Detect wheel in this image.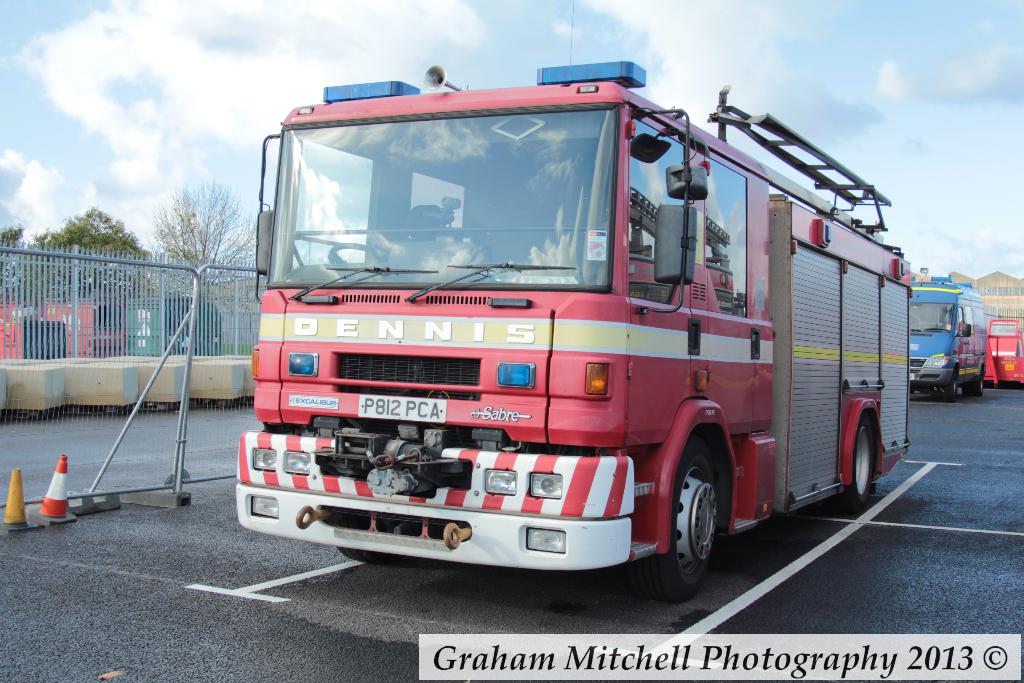
Detection: left=970, top=379, right=984, bottom=397.
